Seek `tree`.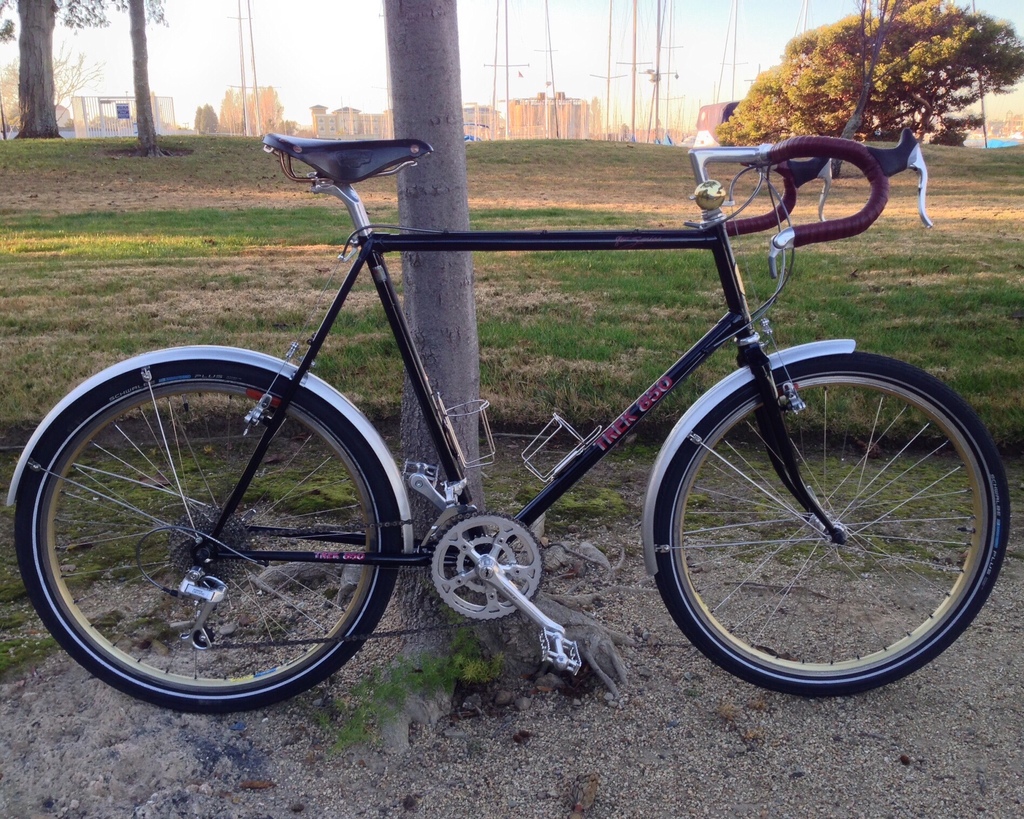
[x1=0, y1=0, x2=106, y2=145].
